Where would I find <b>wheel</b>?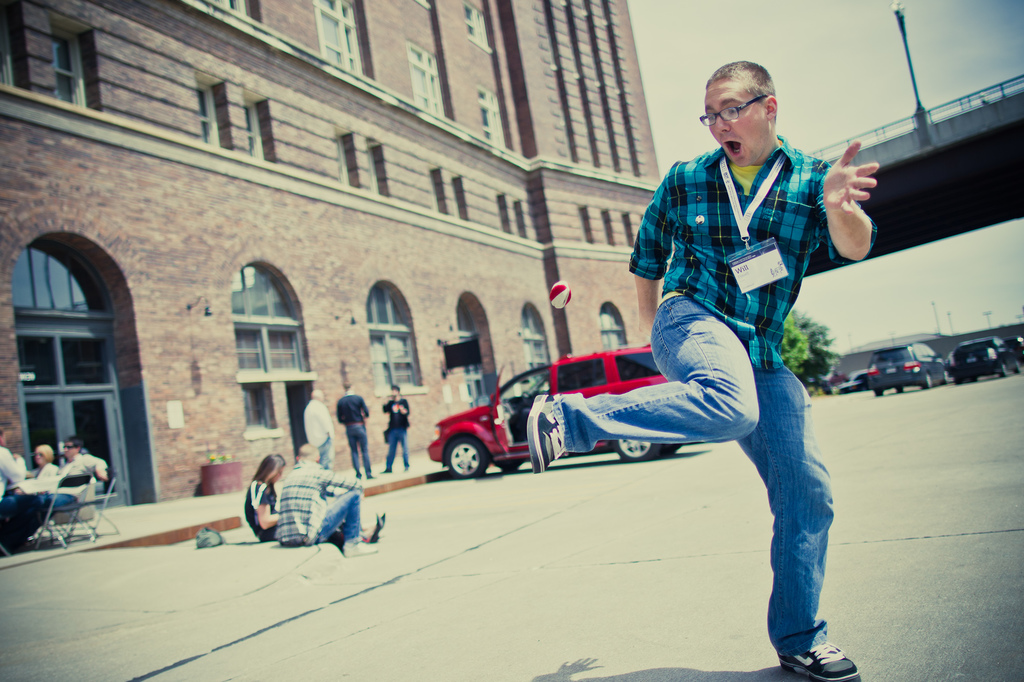
At [998, 362, 1006, 377].
